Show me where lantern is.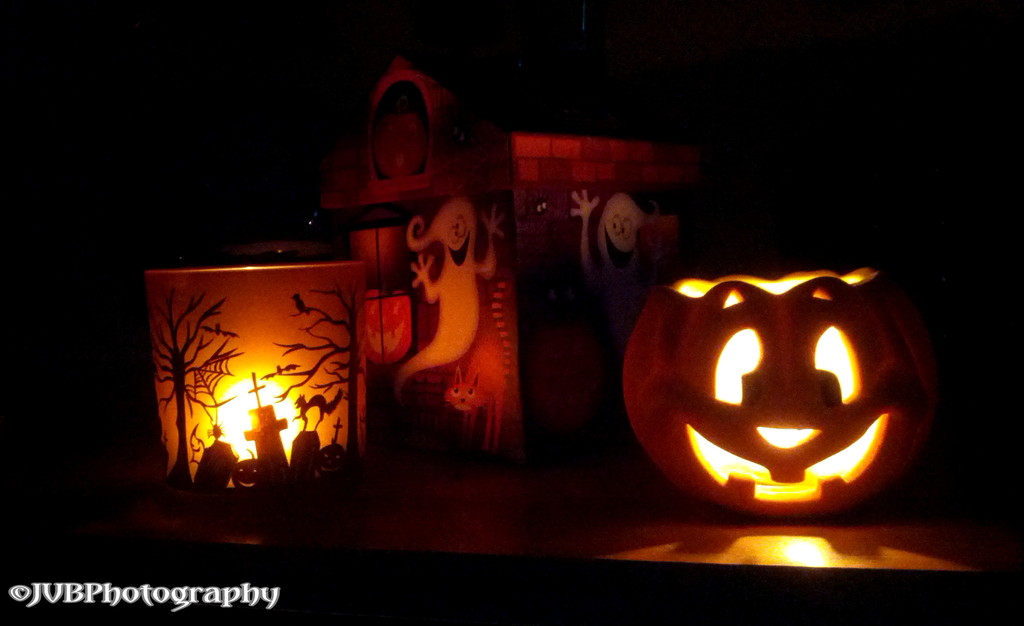
lantern is at BBox(621, 263, 939, 520).
